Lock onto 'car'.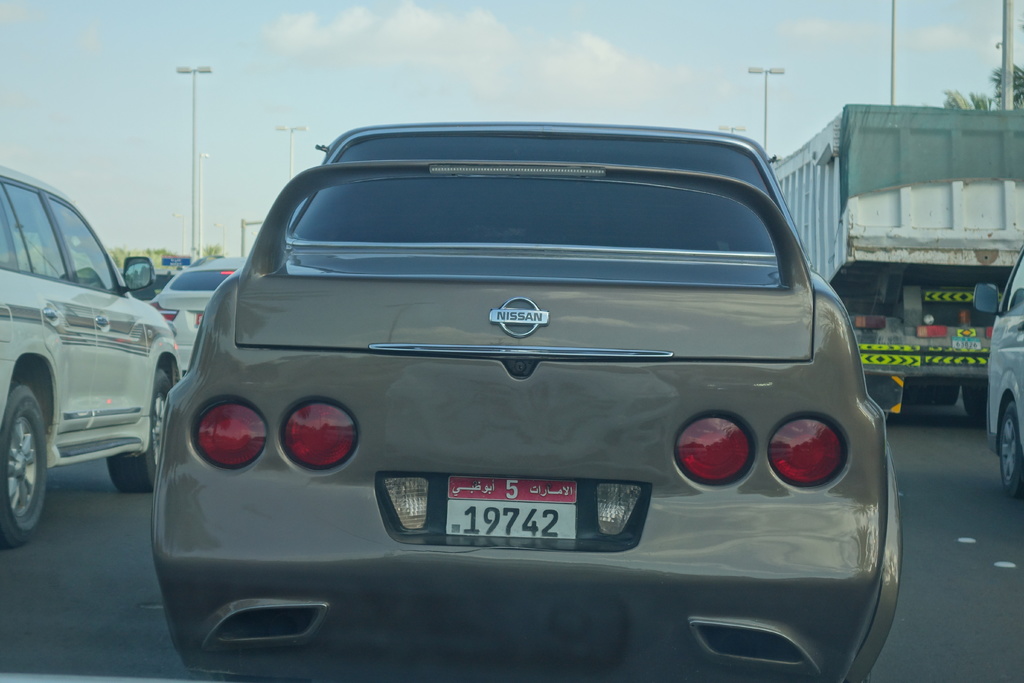
Locked: 153:260:252:375.
